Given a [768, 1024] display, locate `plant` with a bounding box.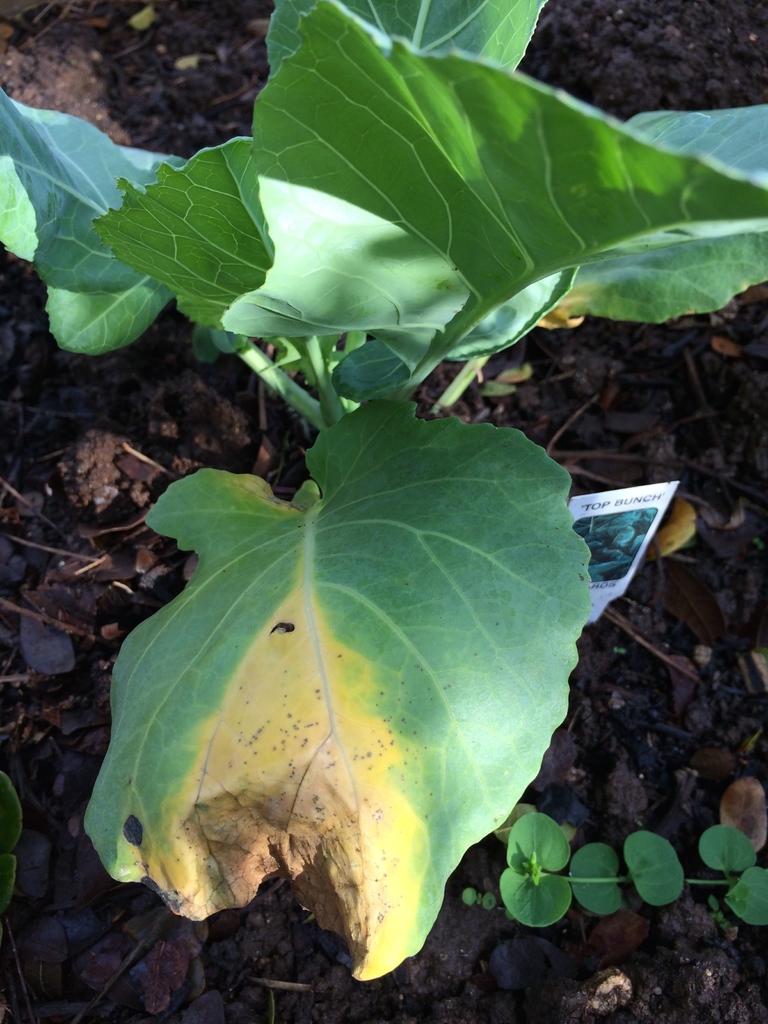
Located: x1=86, y1=60, x2=728, y2=970.
